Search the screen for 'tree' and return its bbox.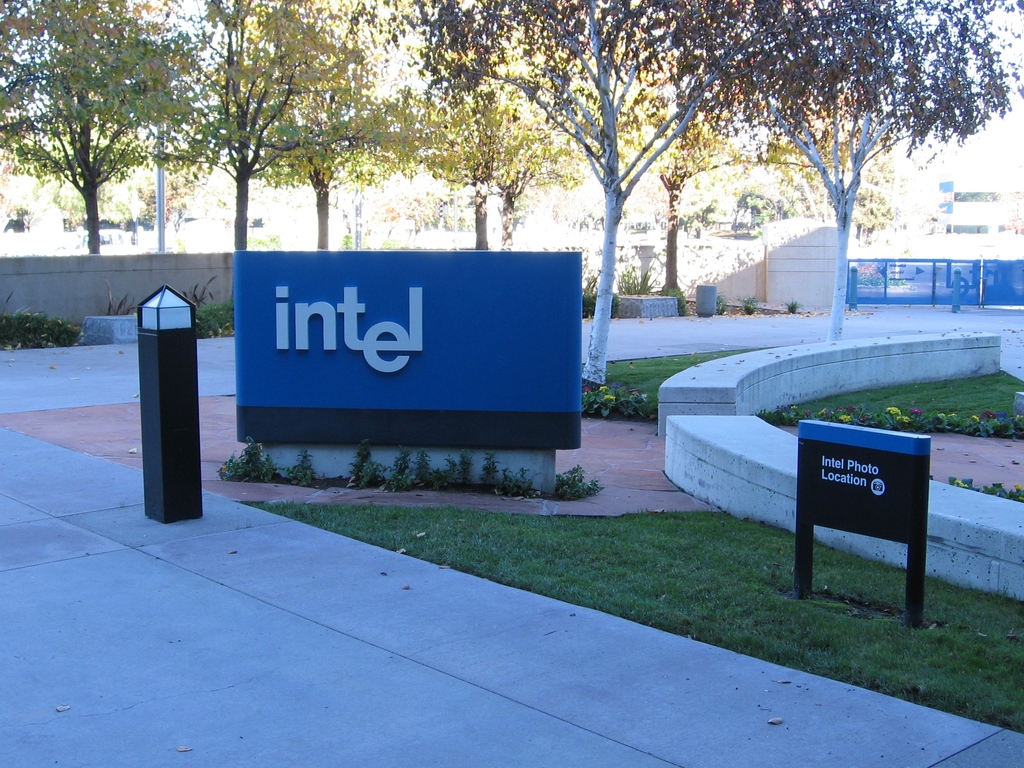
Found: x1=272, y1=0, x2=433, y2=252.
